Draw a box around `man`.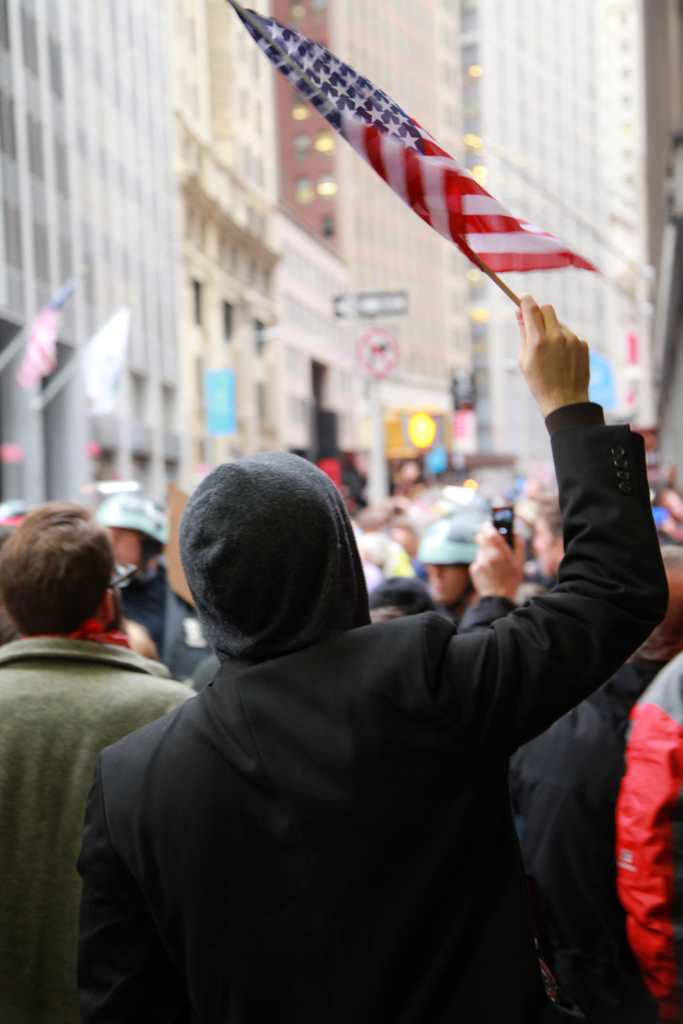
left=456, top=488, right=635, bottom=1023.
